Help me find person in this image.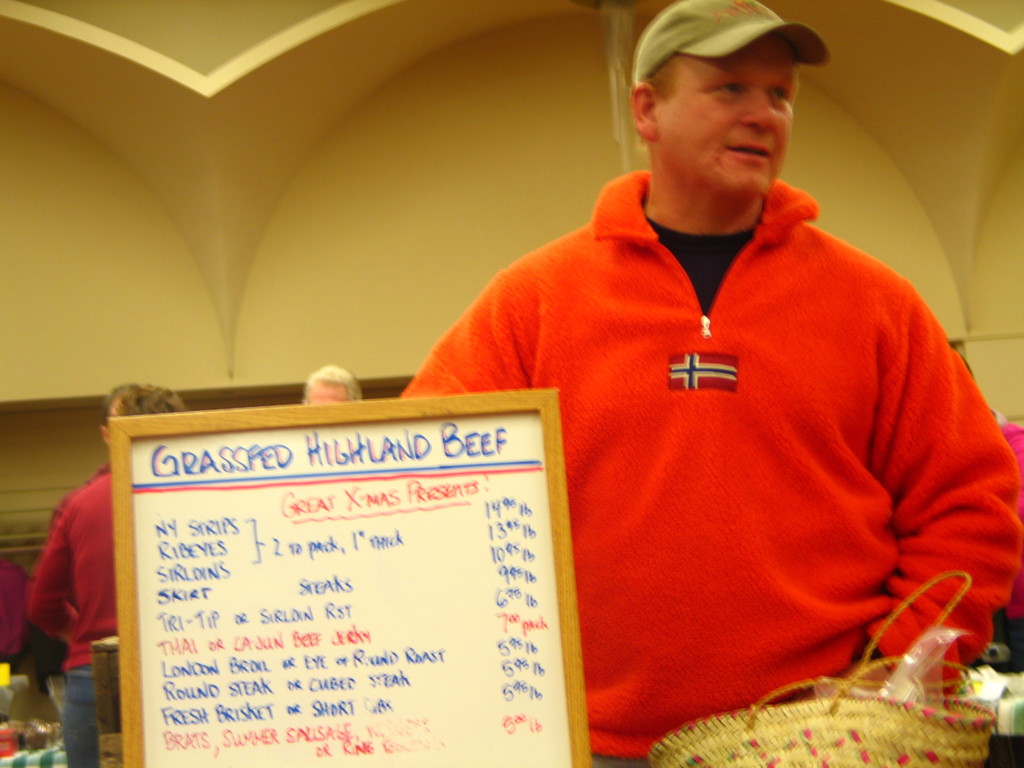
Found it: {"left": 397, "top": 0, "right": 1023, "bottom": 767}.
